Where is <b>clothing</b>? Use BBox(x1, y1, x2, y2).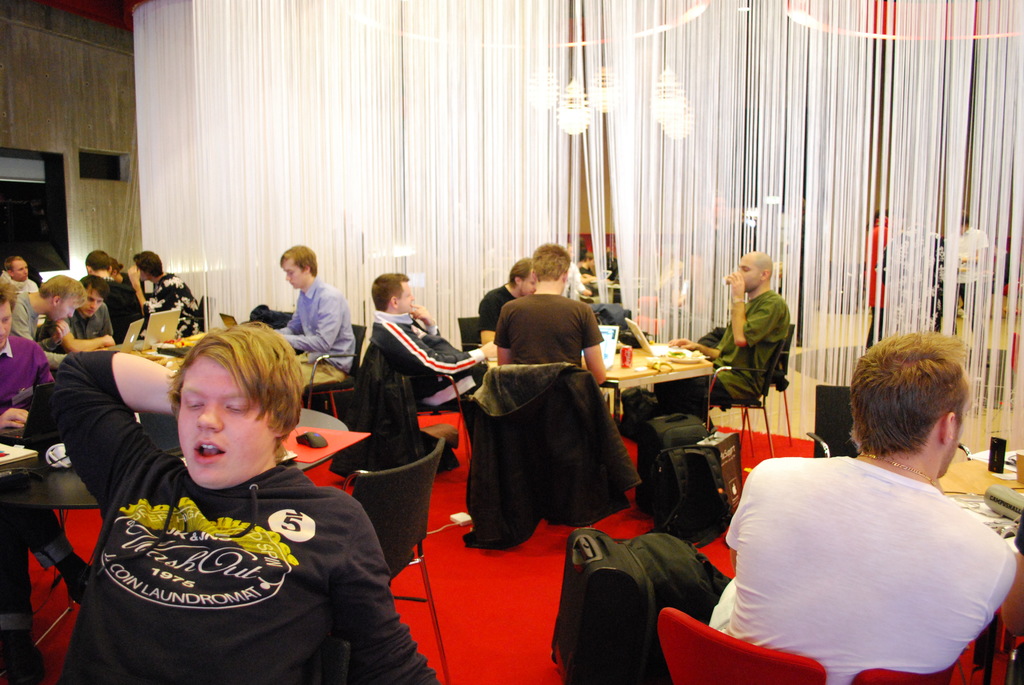
BBox(862, 219, 892, 351).
